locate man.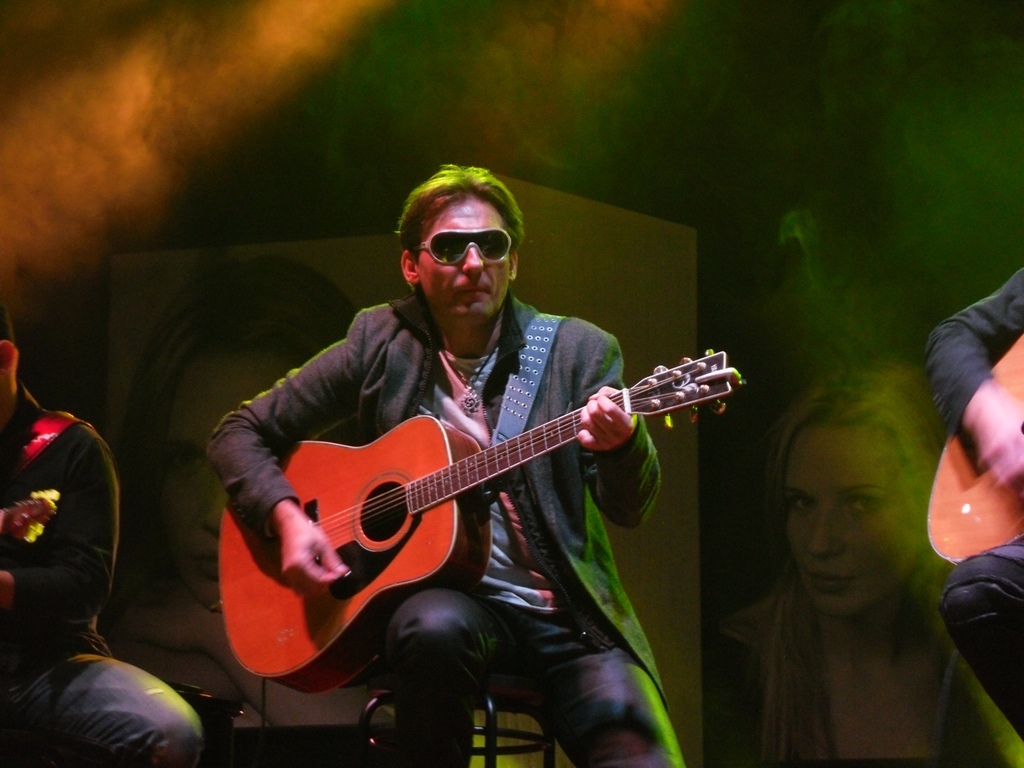
Bounding box: Rect(0, 317, 206, 767).
